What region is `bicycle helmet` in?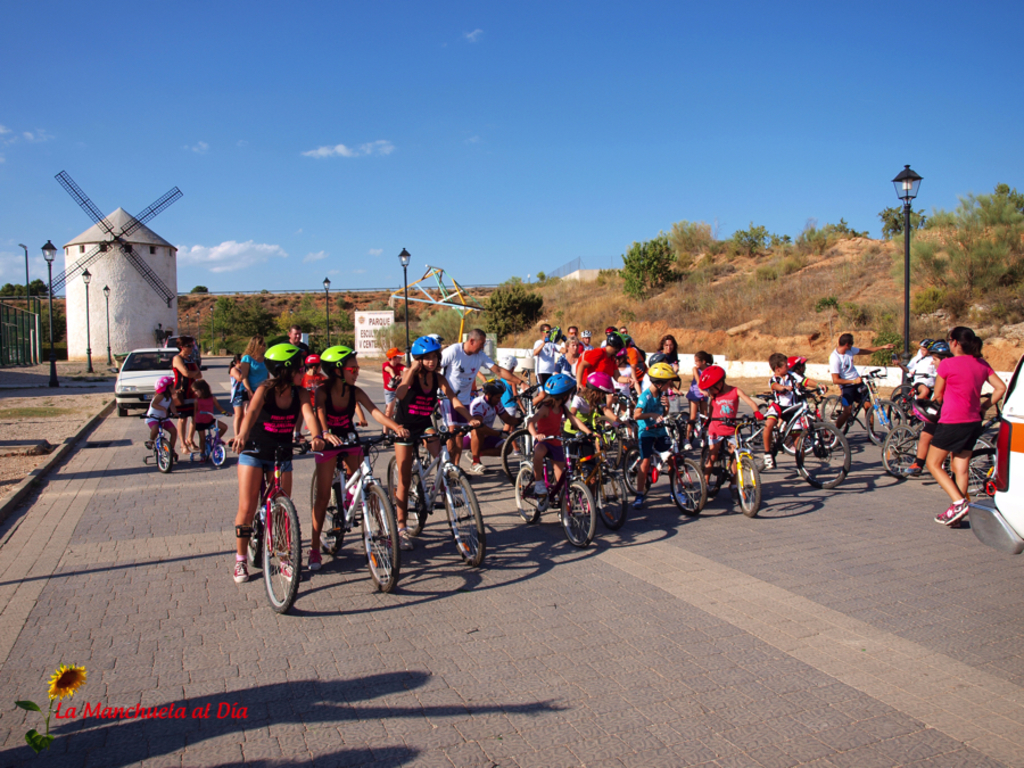
select_region(478, 381, 505, 389).
